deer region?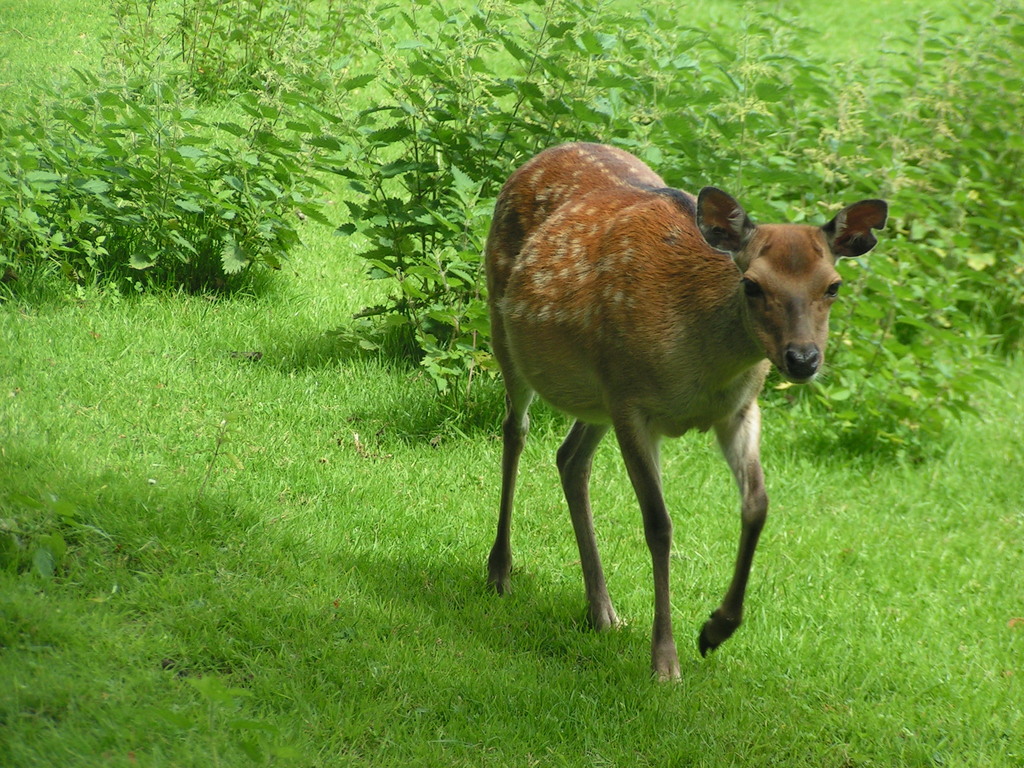
pyautogui.locateOnScreen(490, 143, 884, 682)
